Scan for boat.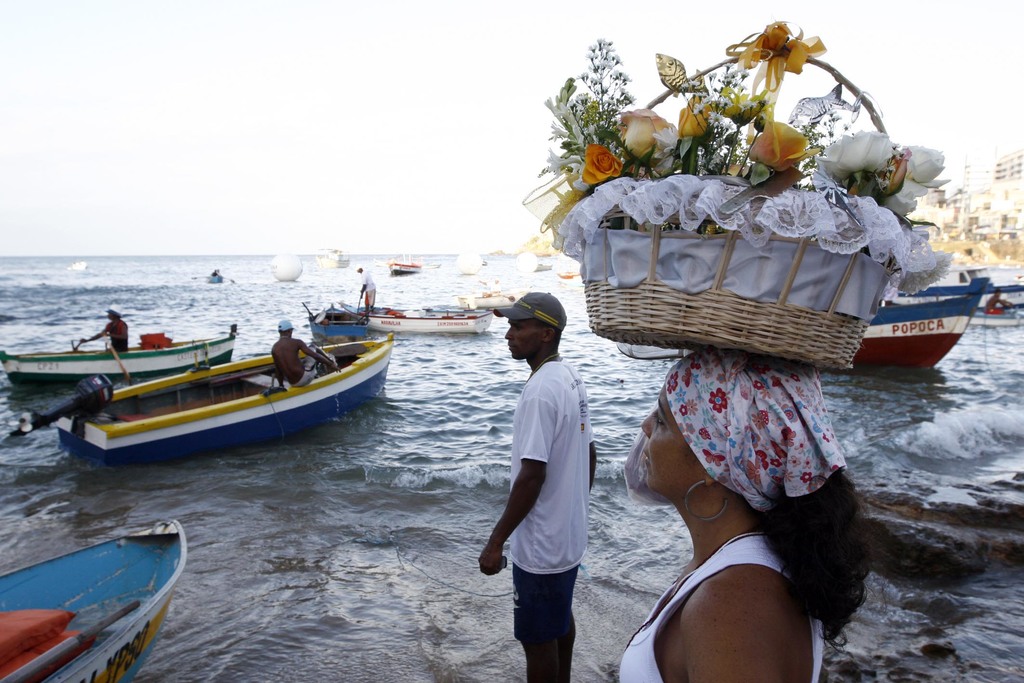
Scan result: (left=0, top=330, right=234, bottom=395).
